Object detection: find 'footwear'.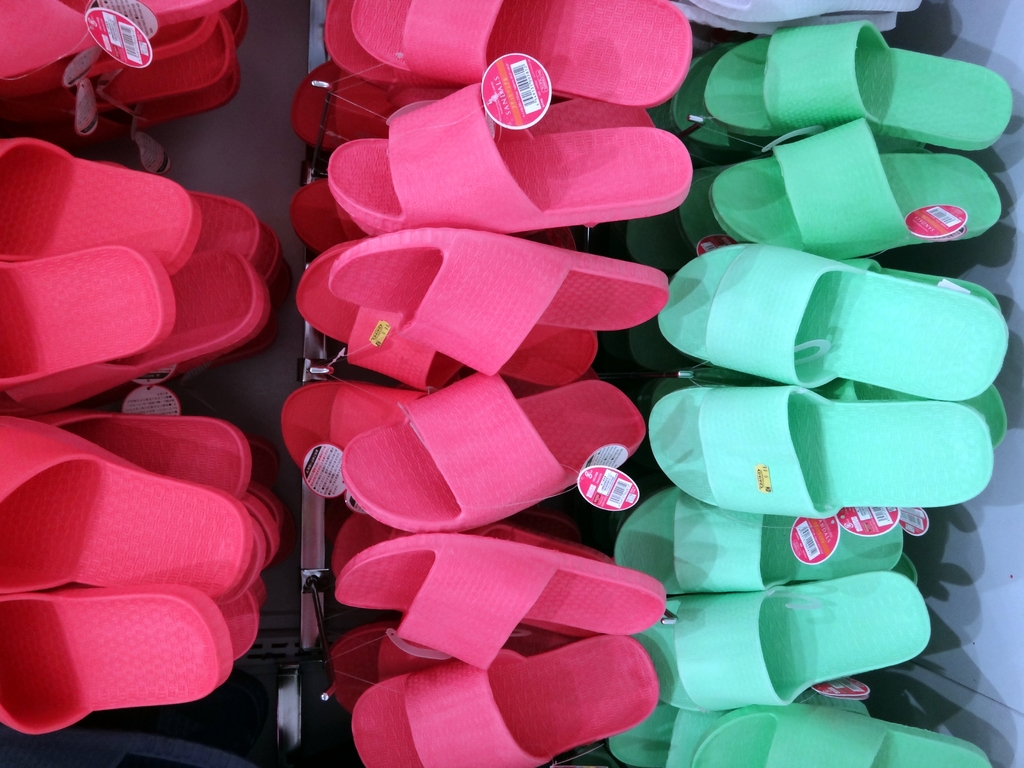
x1=324 y1=83 x2=700 y2=221.
